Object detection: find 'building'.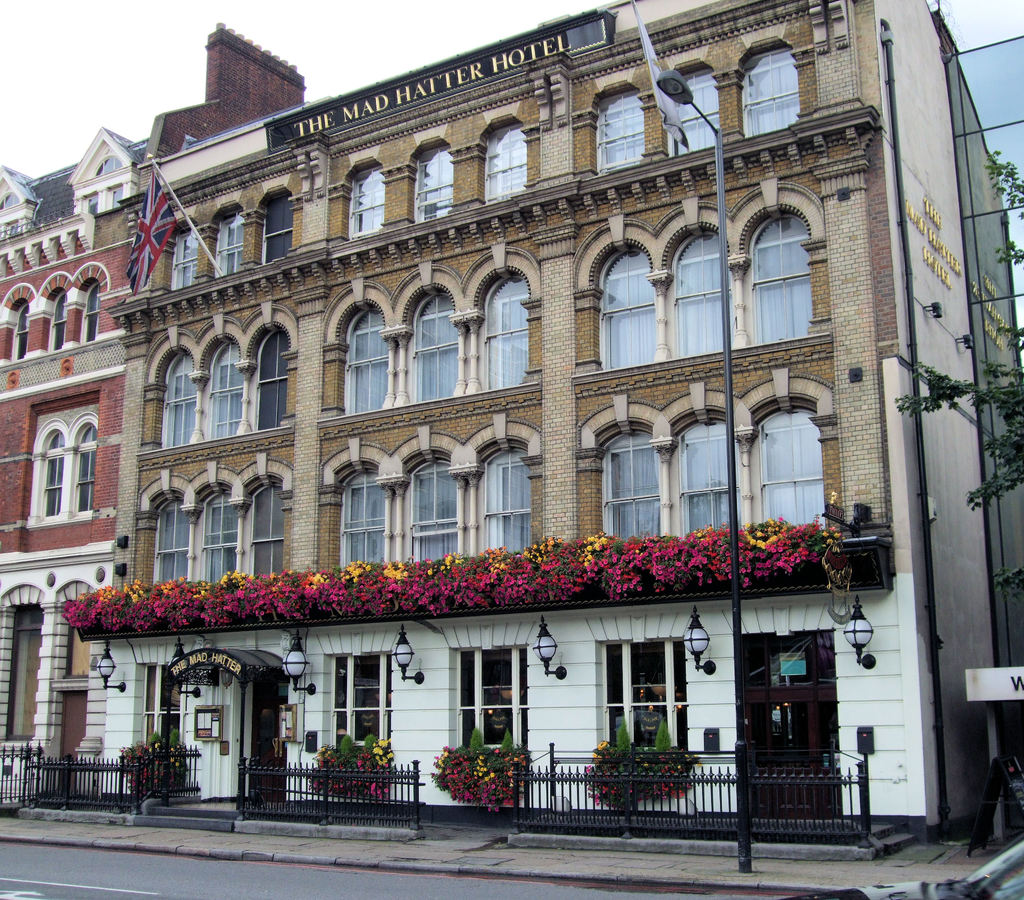
<box>74,0,1023,841</box>.
